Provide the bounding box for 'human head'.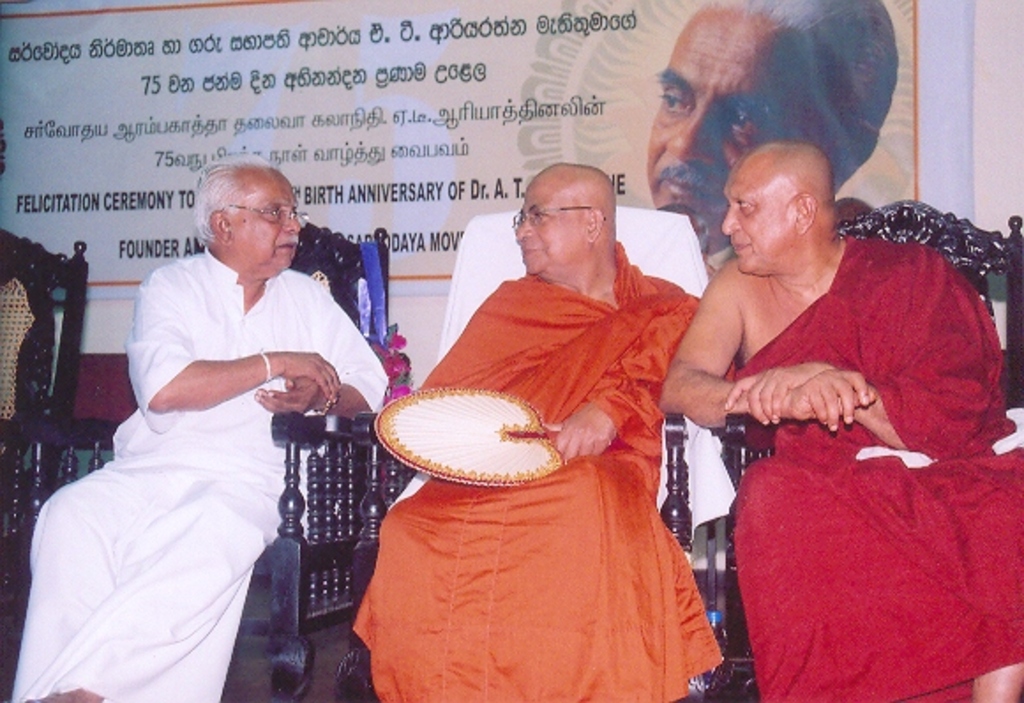
bbox=[510, 157, 616, 276].
